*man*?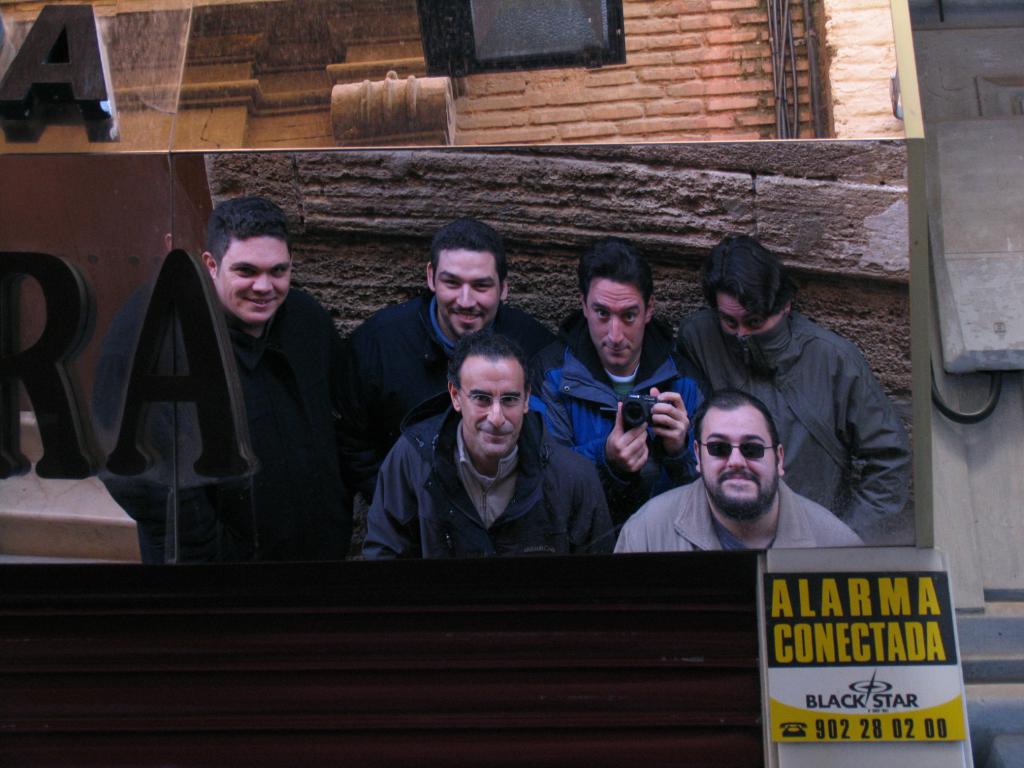
110:193:367:586
